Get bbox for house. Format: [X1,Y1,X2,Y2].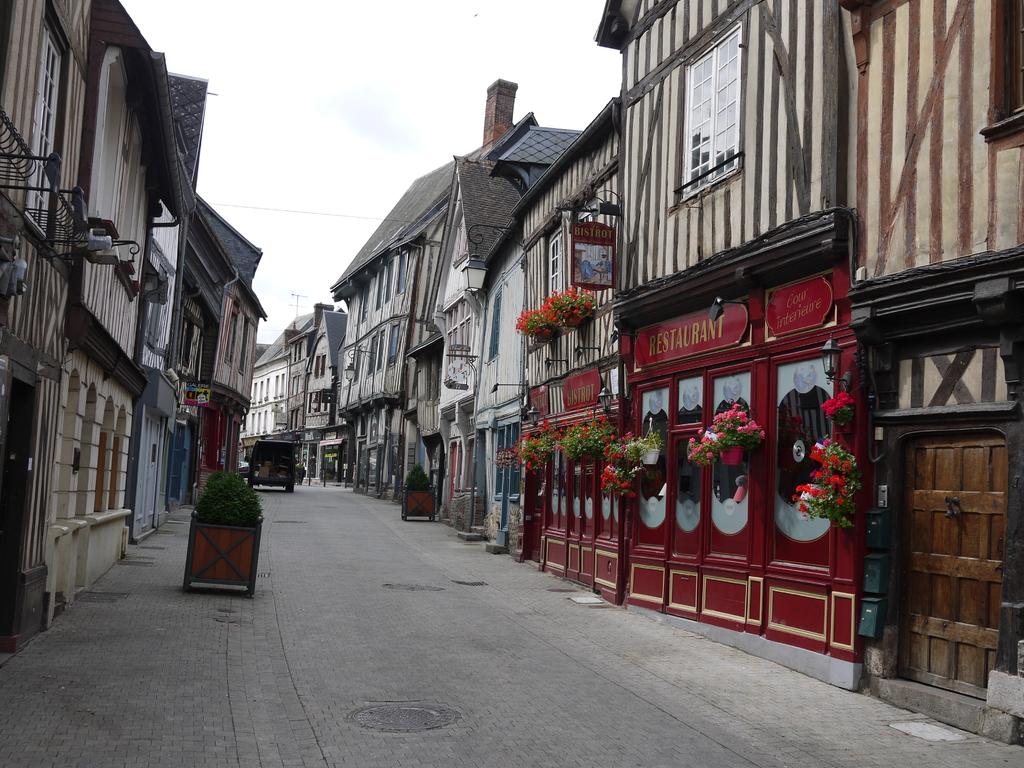
[205,278,274,487].
